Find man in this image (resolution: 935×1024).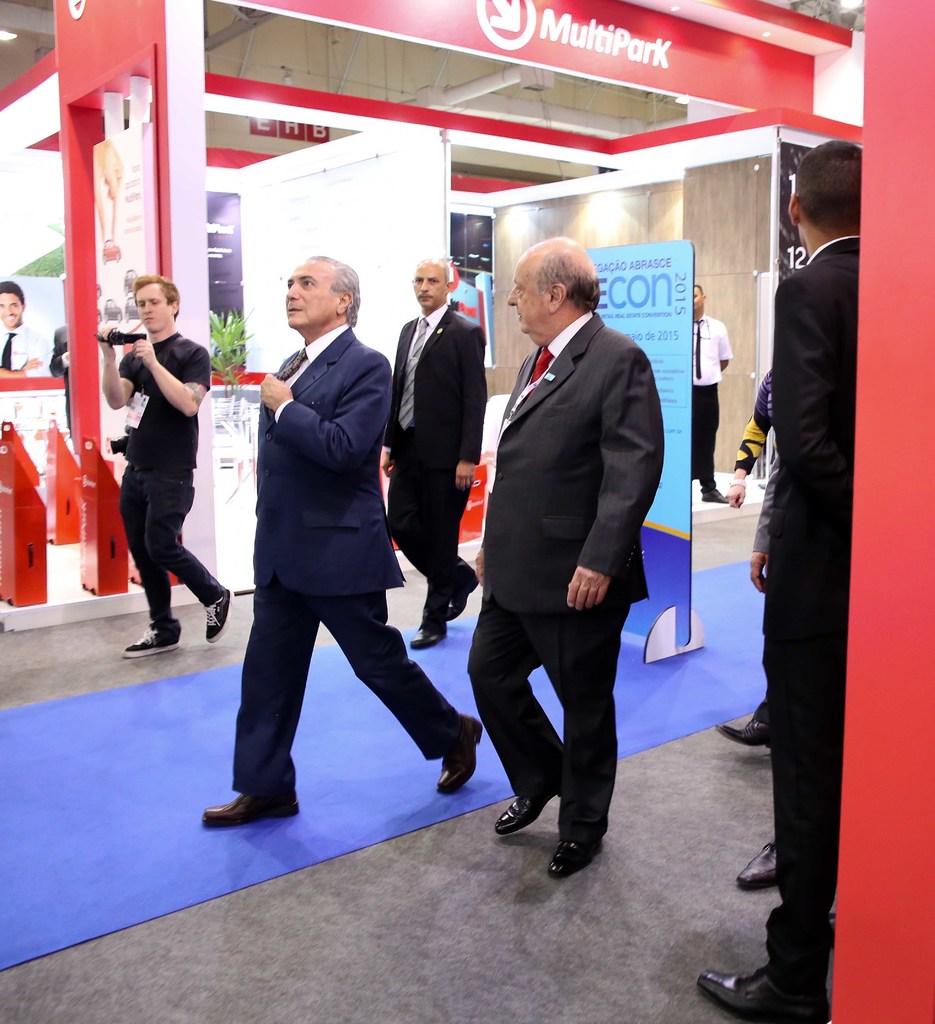
bbox(218, 223, 444, 839).
